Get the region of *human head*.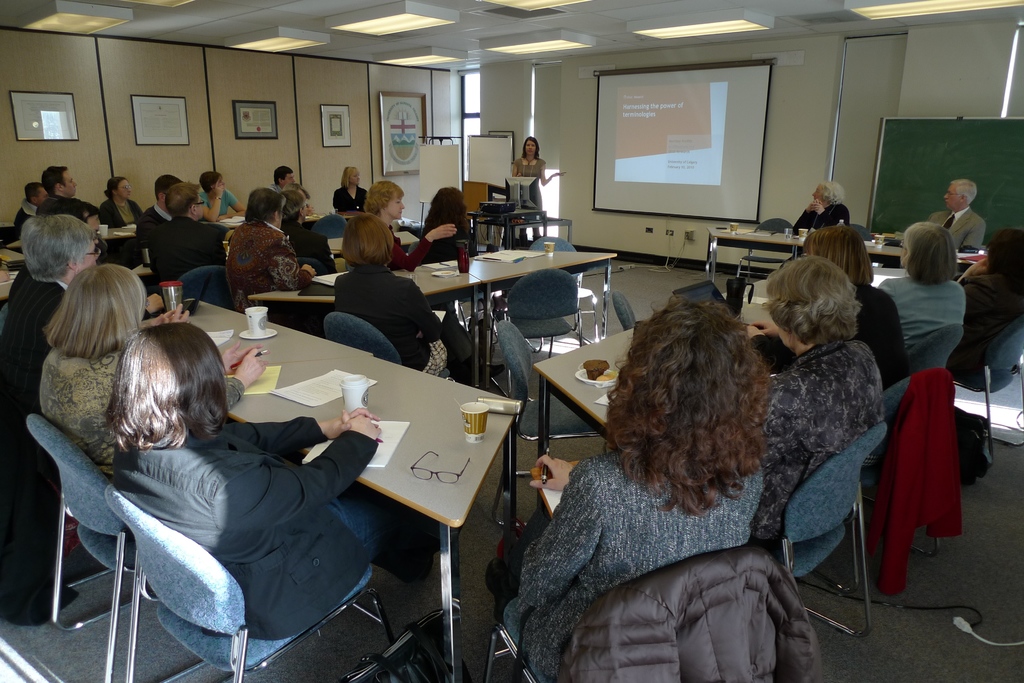
<box>109,320,228,442</box>.
